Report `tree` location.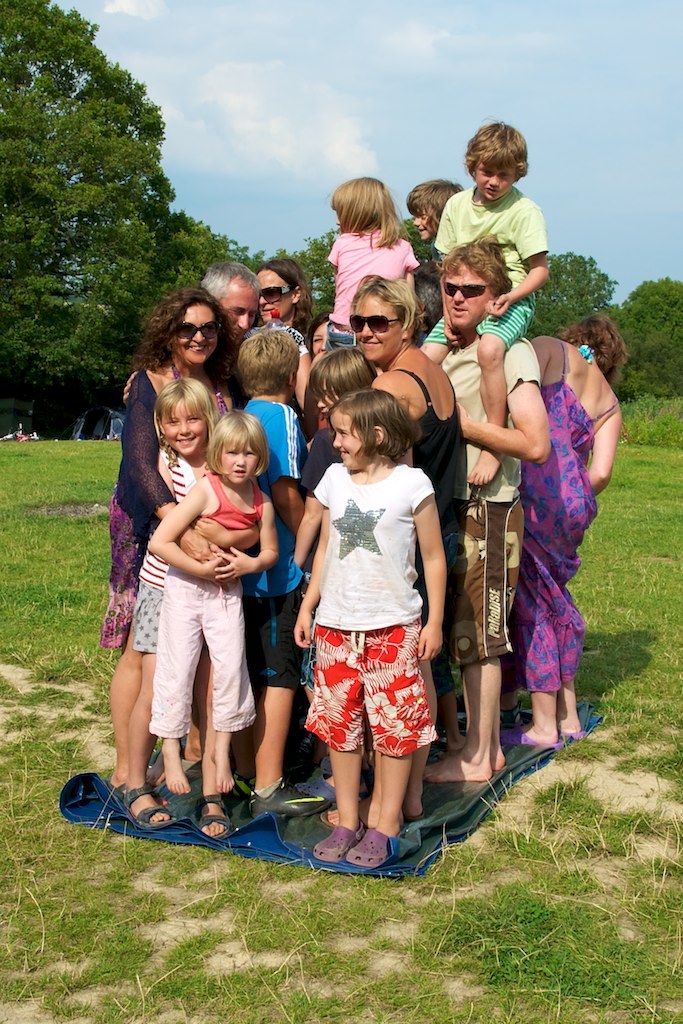
Report: x1=609, y1=276, x2=682, y2=411.
